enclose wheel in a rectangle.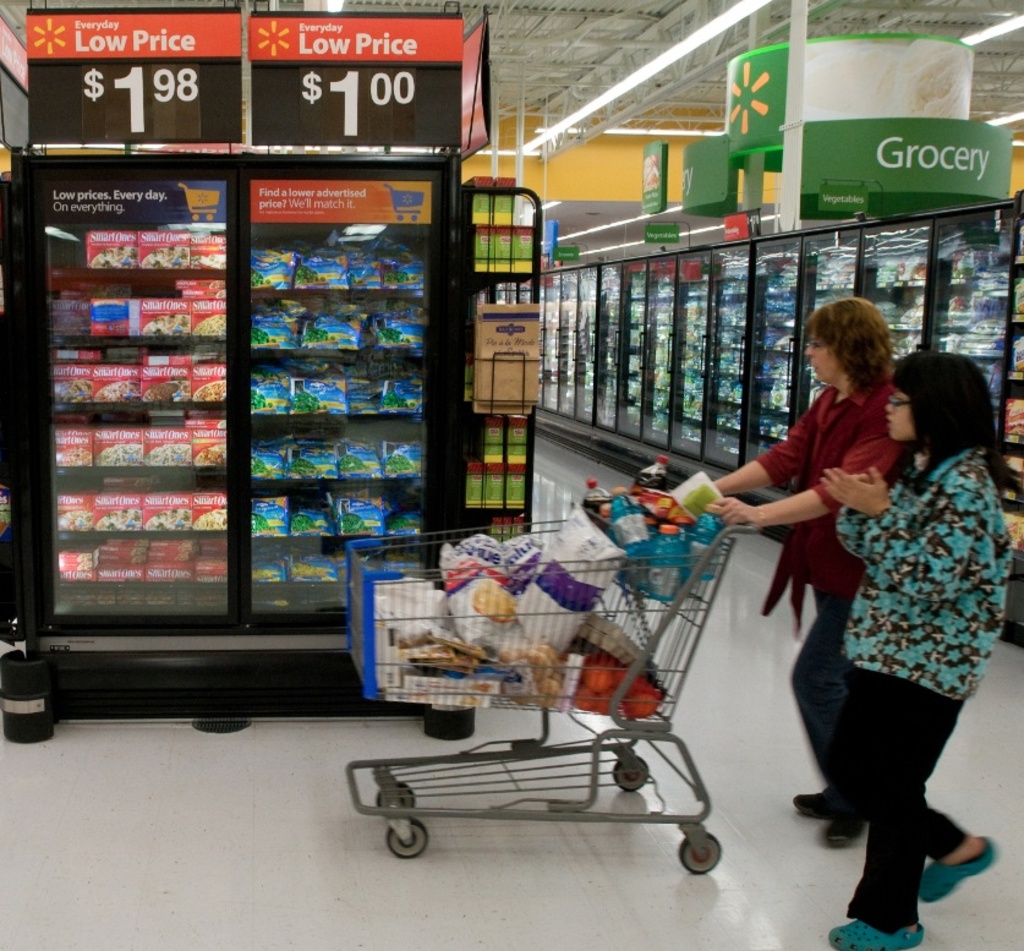
(left=376, top=787, right=418, bottom=810).
